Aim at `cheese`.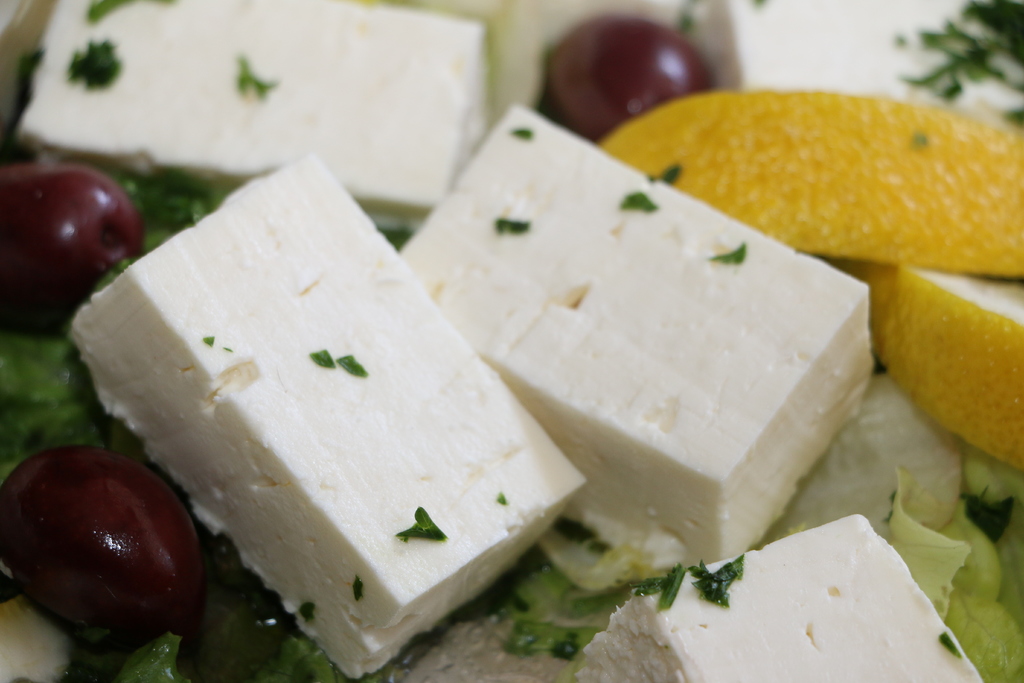
Aimed at (17, 0, 493, 225).
